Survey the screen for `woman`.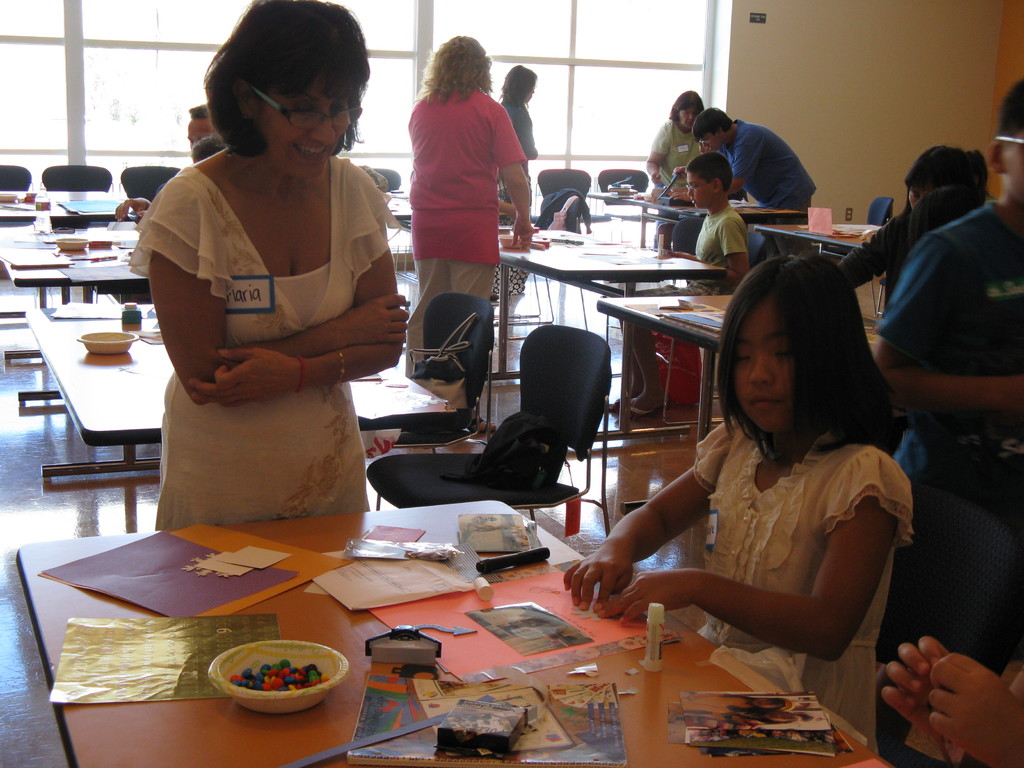
Survey found: rect(124, 0, 407, 527).
